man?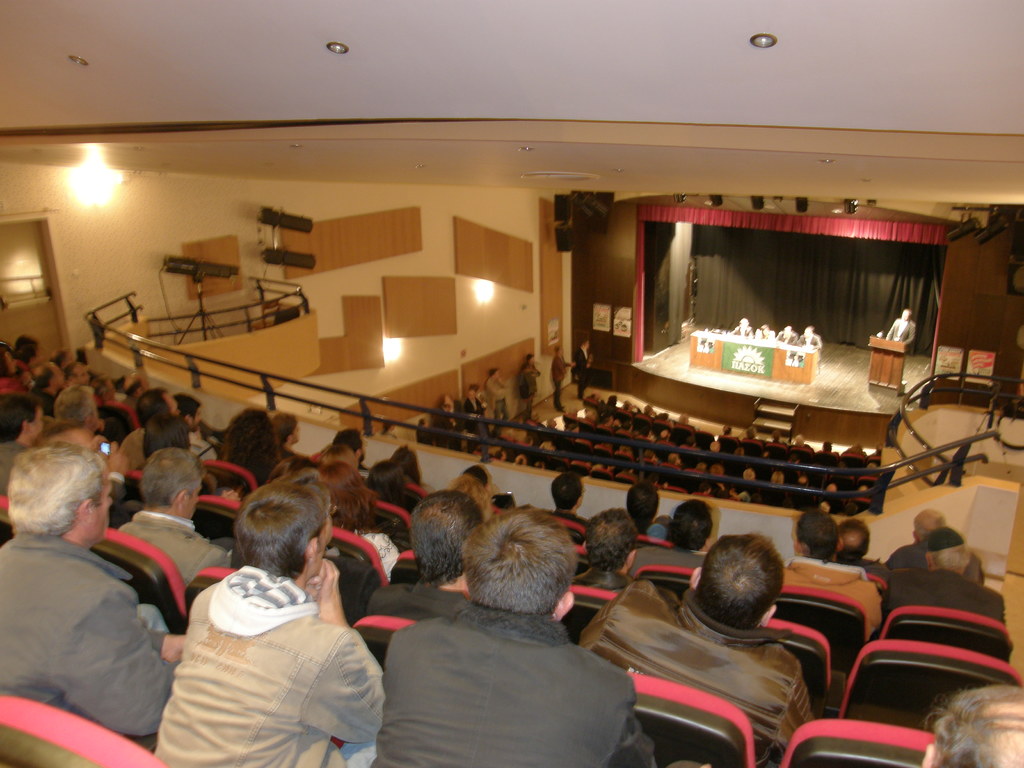
(562, 499, 636, 595)
